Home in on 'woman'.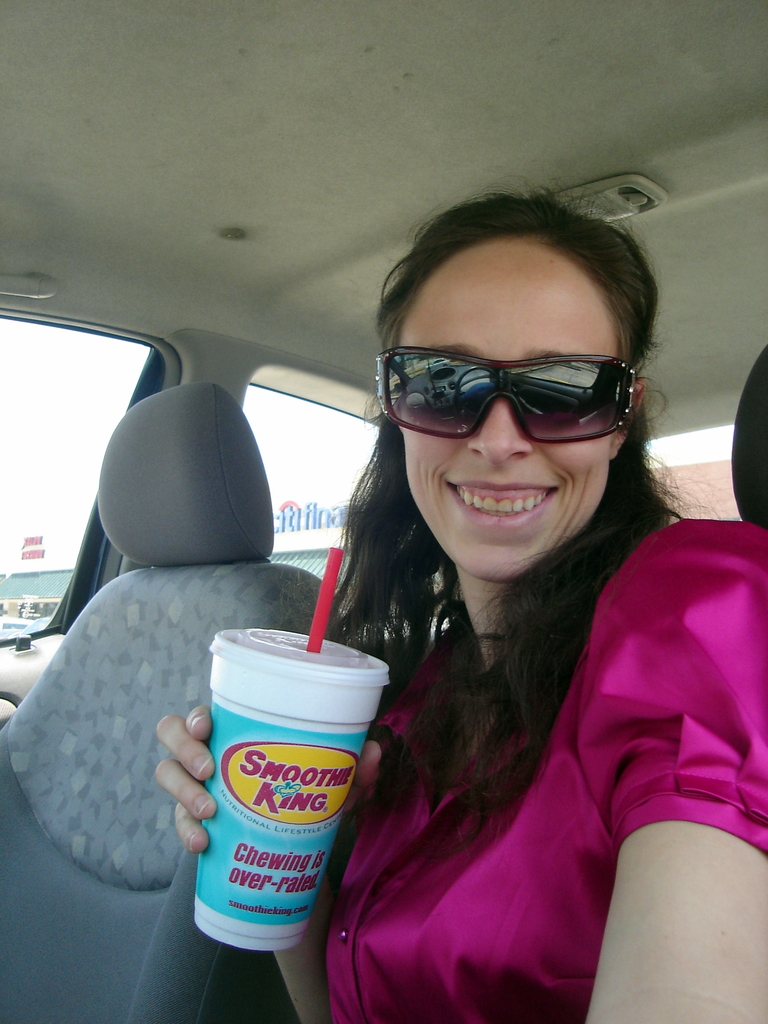
Homed in at Rect(277, 186, 756, 1023).
